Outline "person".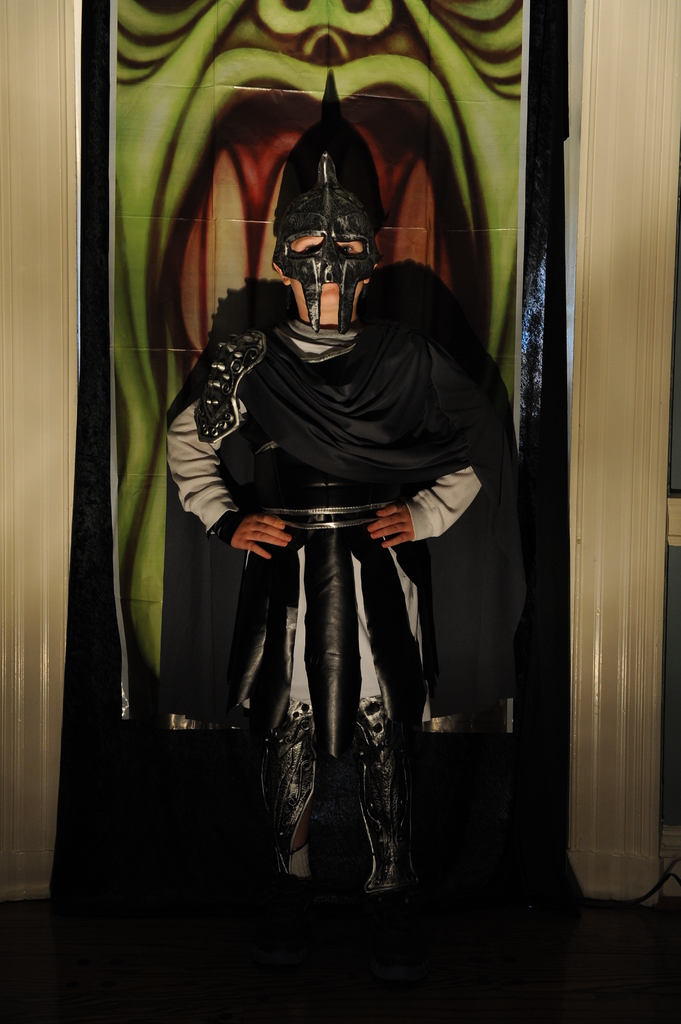
Outline: select_region(163, 72, 495, 948).
